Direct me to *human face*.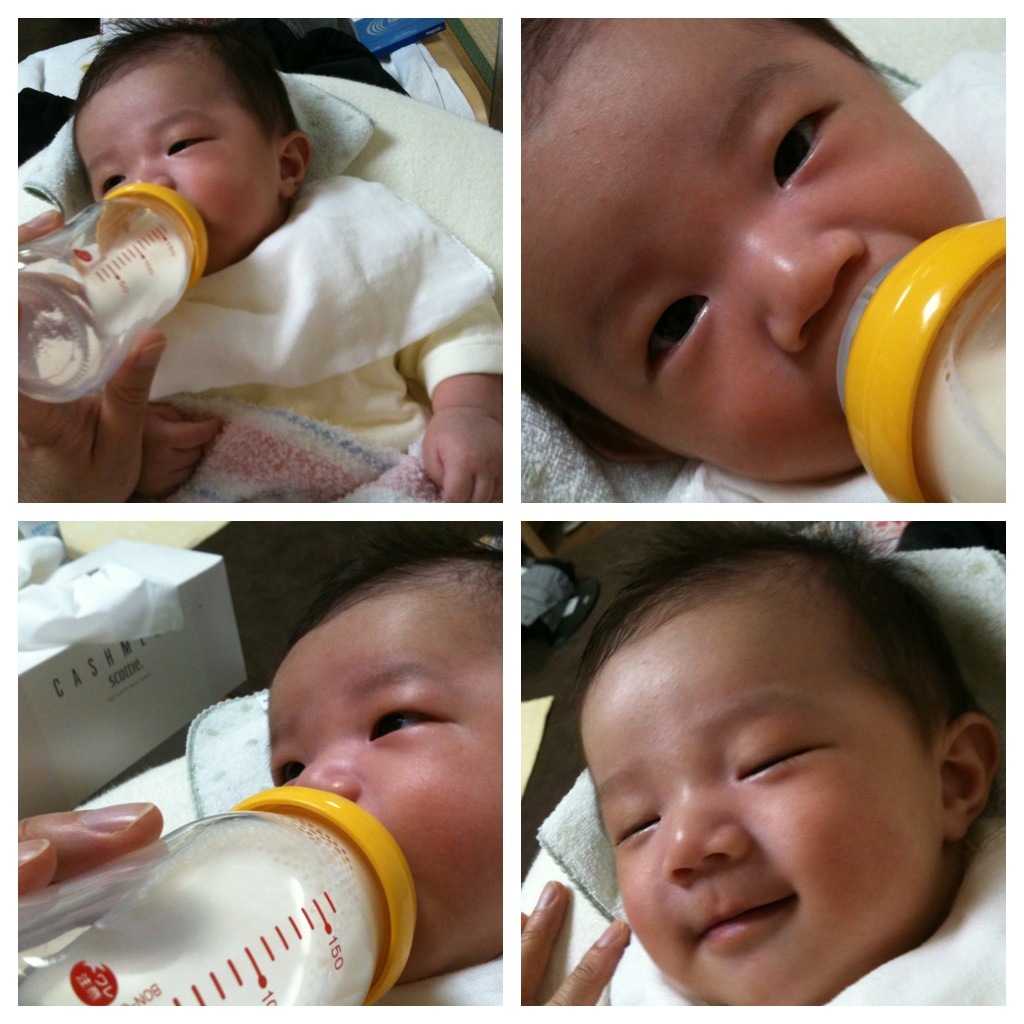
Direction: 585:579:966:1007.
